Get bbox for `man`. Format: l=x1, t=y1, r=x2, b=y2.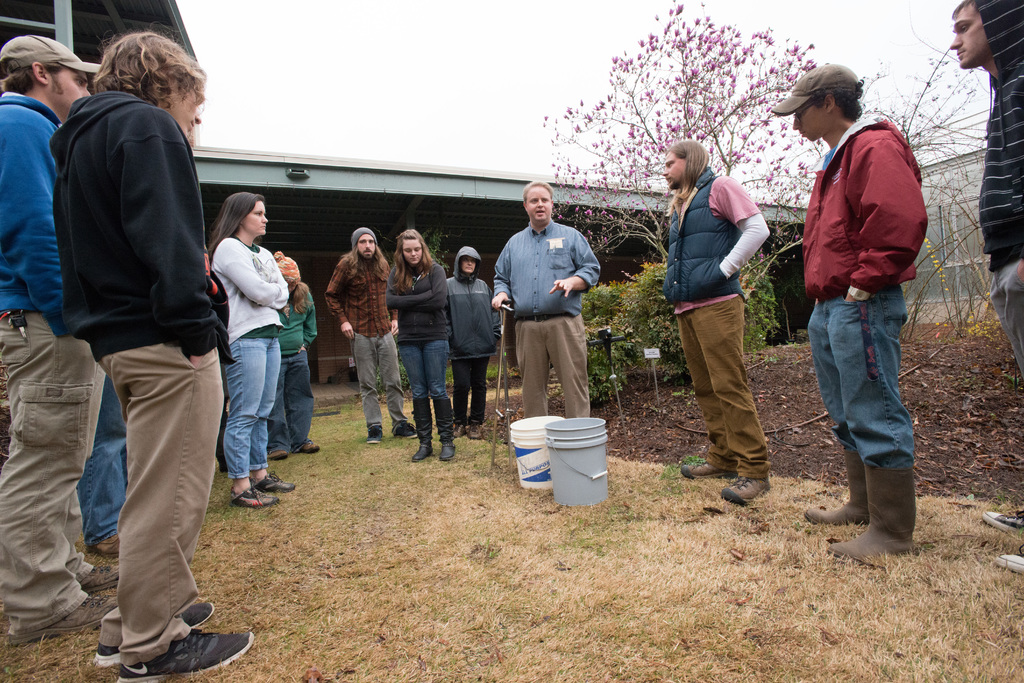
l=0, t=33, r=121, b=646.
